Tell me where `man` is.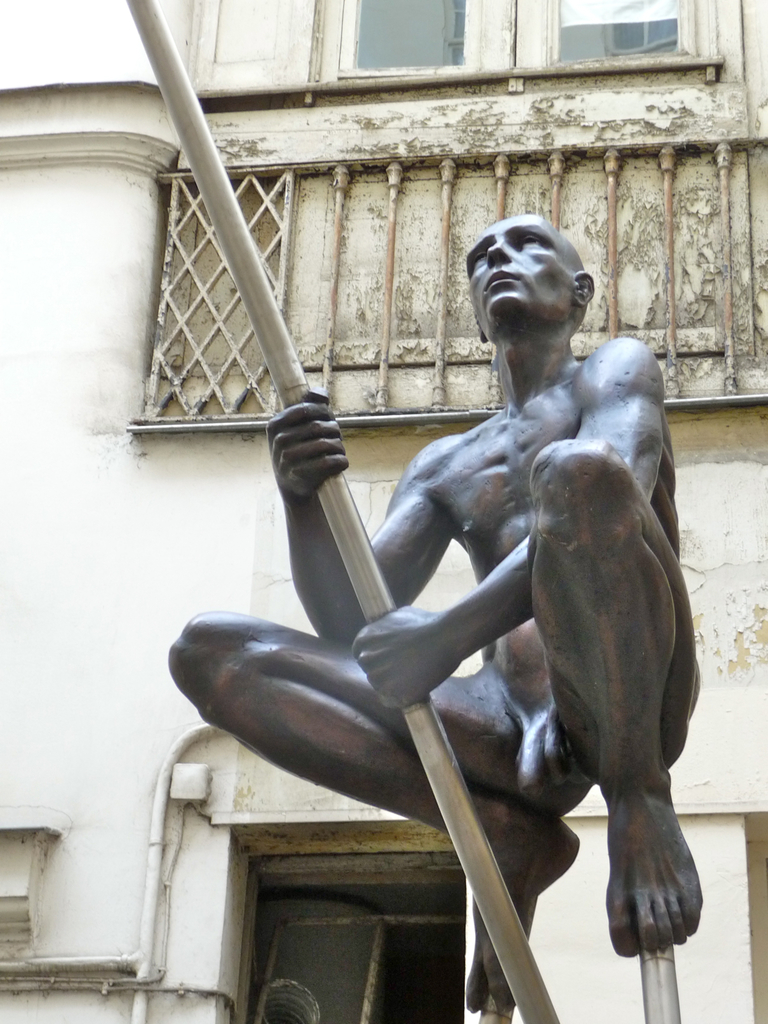
`man` is at {"x1": 161, "y1": 213, "x2": 703, "y2": 1010}.
